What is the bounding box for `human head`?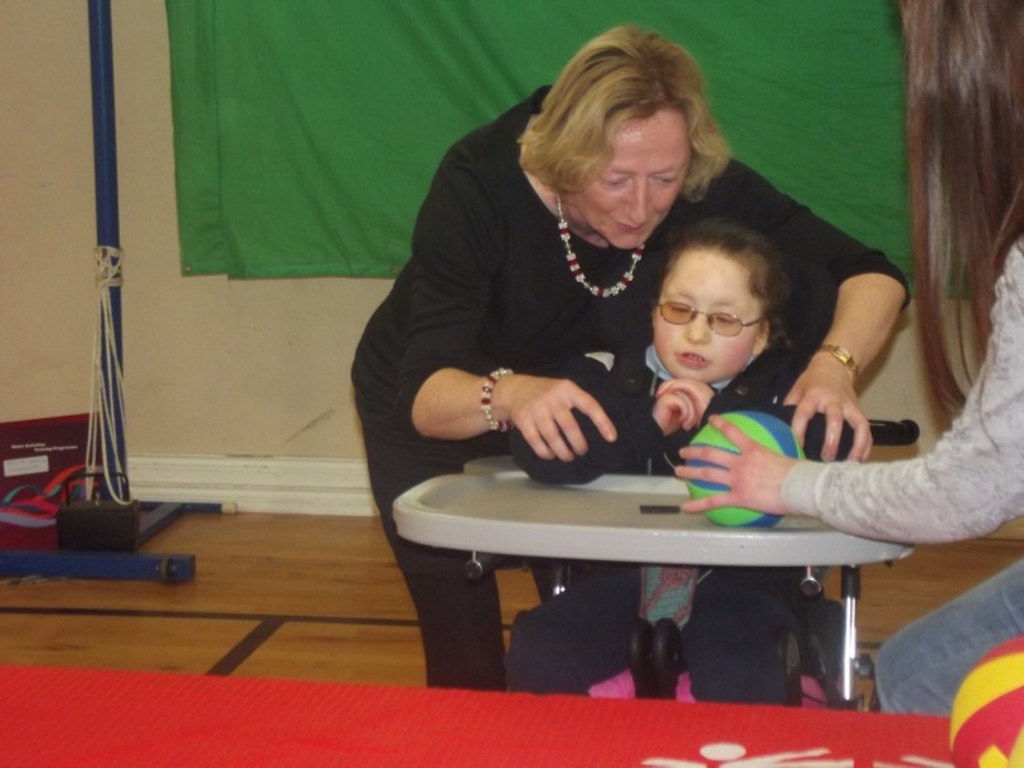
(x1=896, y1=0, x2=1023, y2=137).
